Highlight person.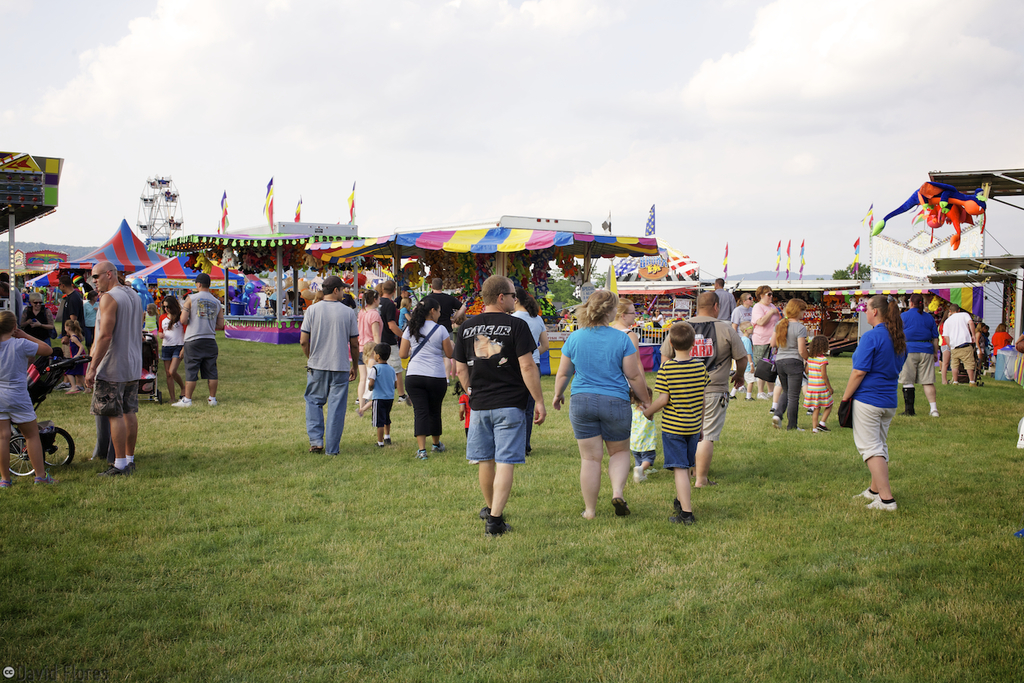
Highlighted region: {"x1": 891, "y1": 285, "x2": 939, "y2": 419}.
